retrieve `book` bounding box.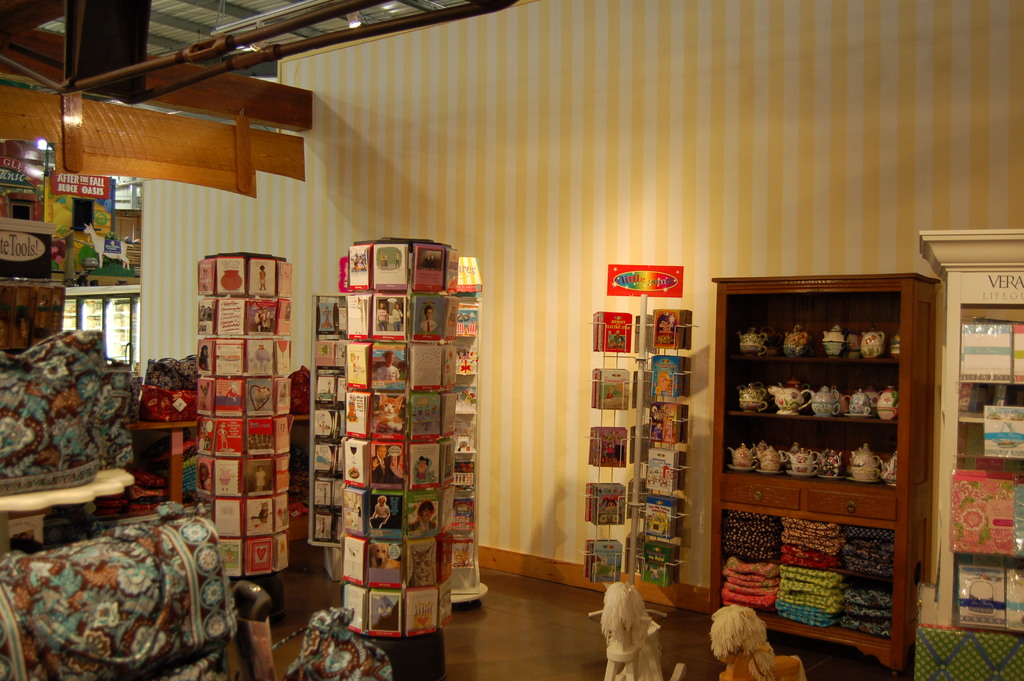
Bounding box: select_region(588, 429, 628, 466).
